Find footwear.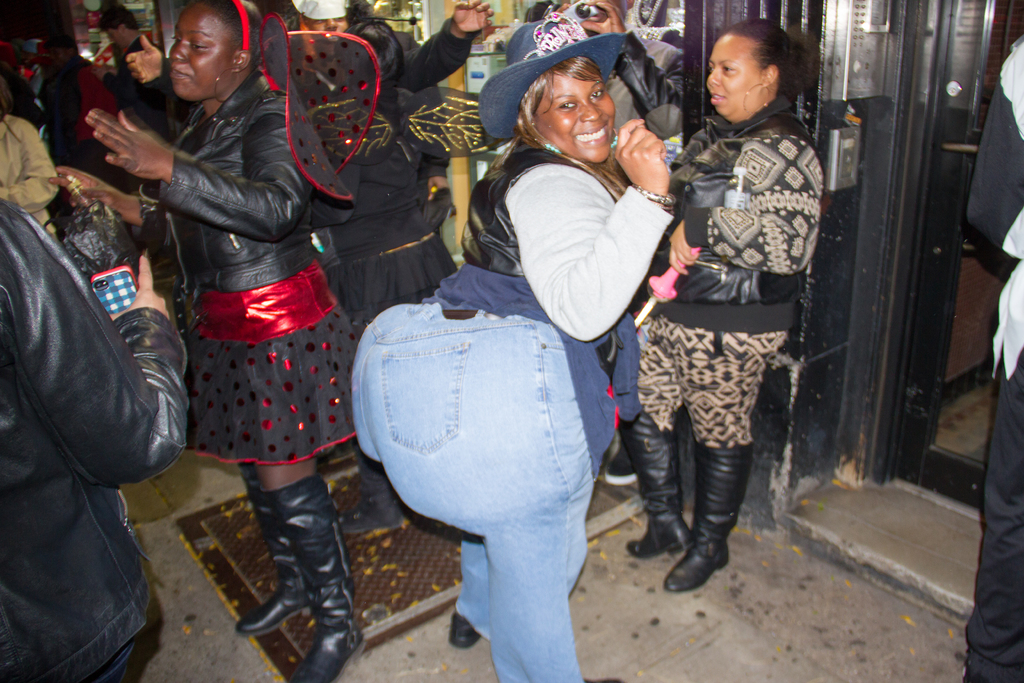
(left=584, top=678, right=622, bottom=682).
